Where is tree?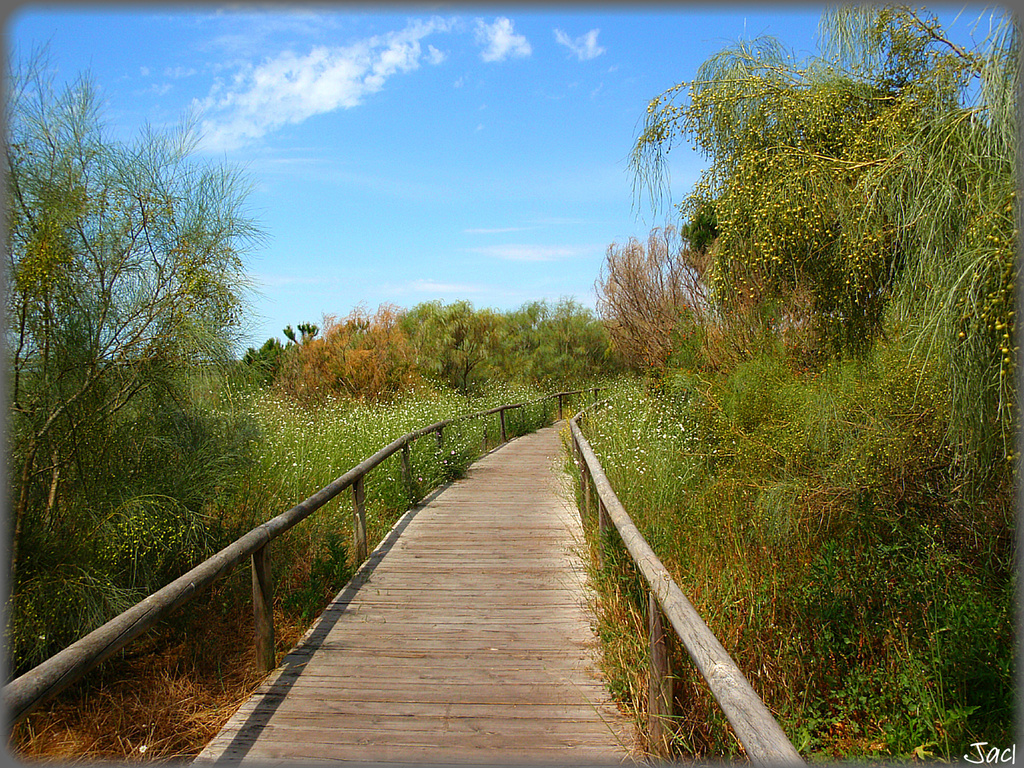
598:8:1023:767.
